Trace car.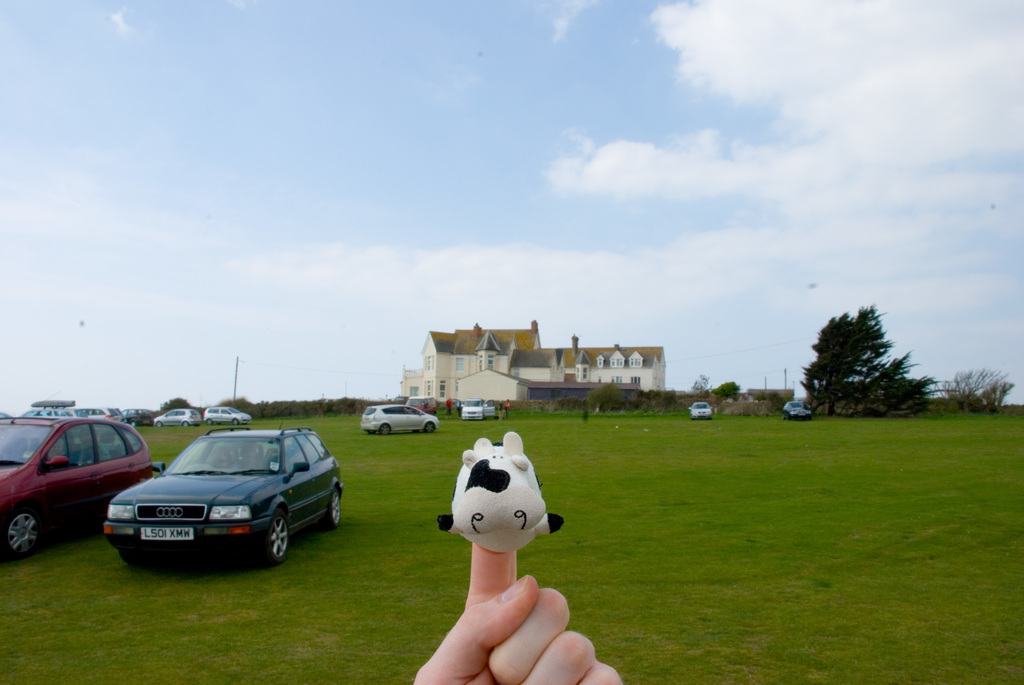
Traced to BBox(456, 397, 499, 423).
